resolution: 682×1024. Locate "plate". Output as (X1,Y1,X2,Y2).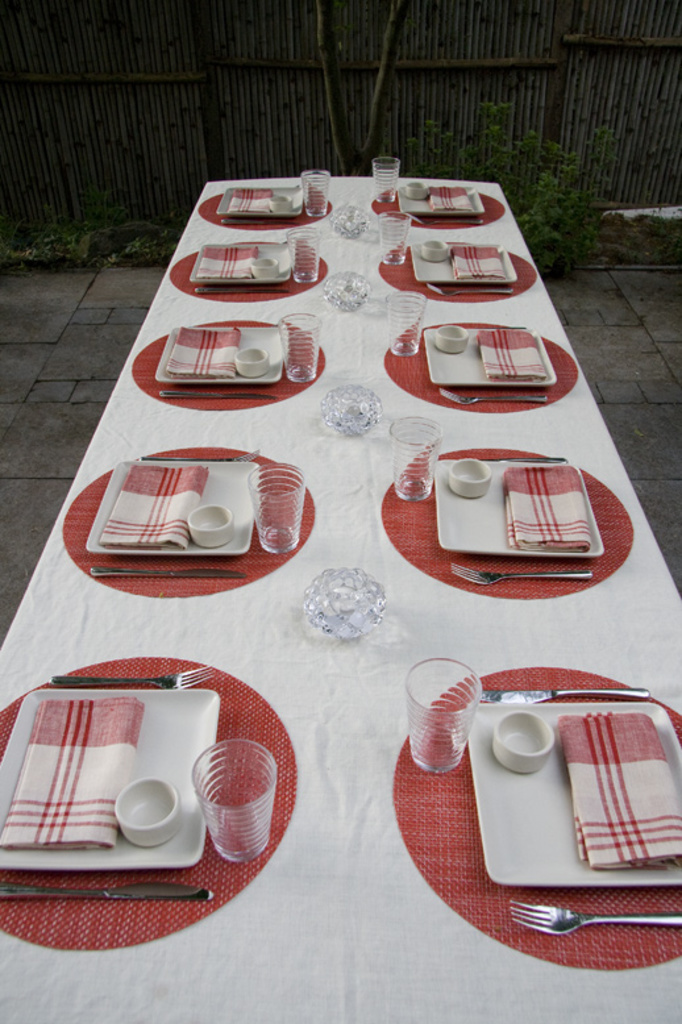
(399,183,485,218).
